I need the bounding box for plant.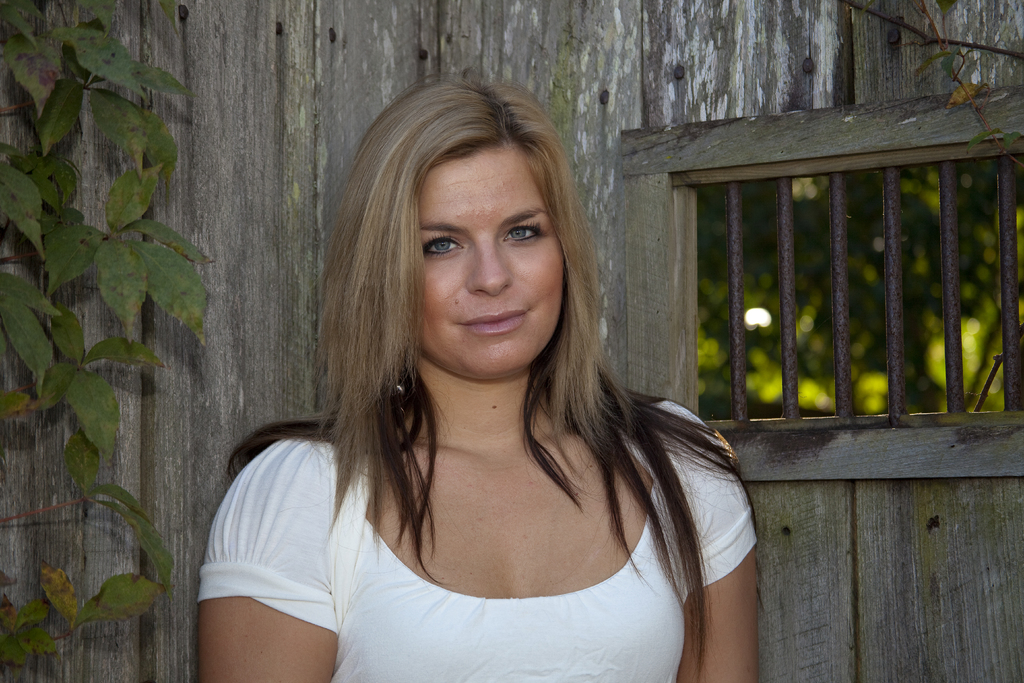
Here it is: Rect(19, 8, 223, 531).
